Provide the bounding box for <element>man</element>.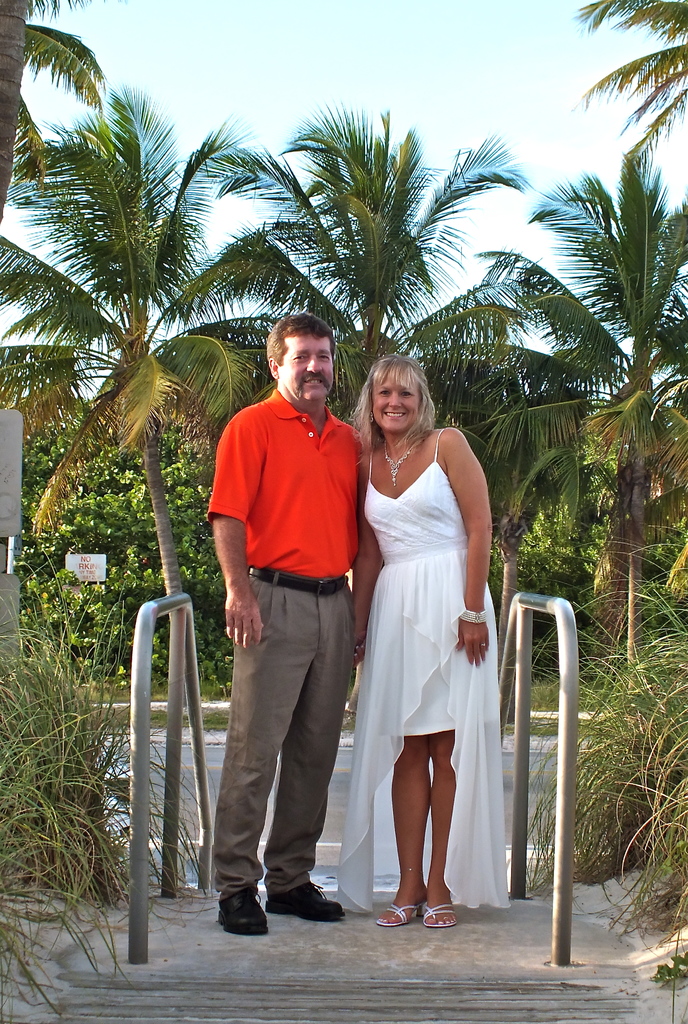
<box>201,305,376,942</box>.
